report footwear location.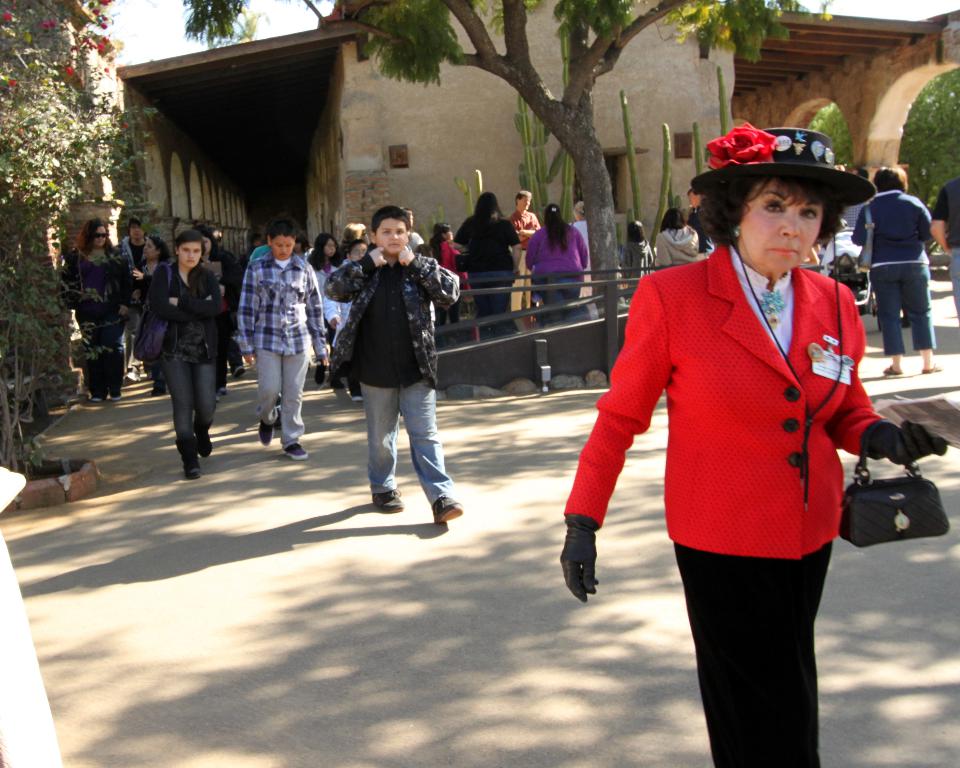
Report: [176, 446, 200, 477].
